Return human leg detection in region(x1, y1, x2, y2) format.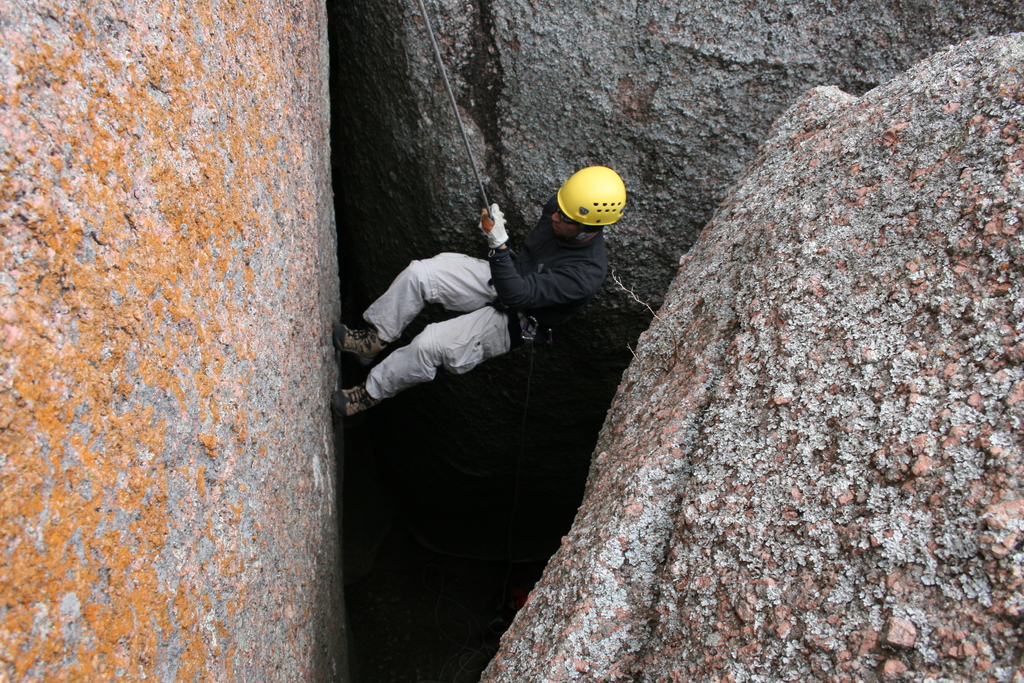
region(326, 252, 501, 362).
